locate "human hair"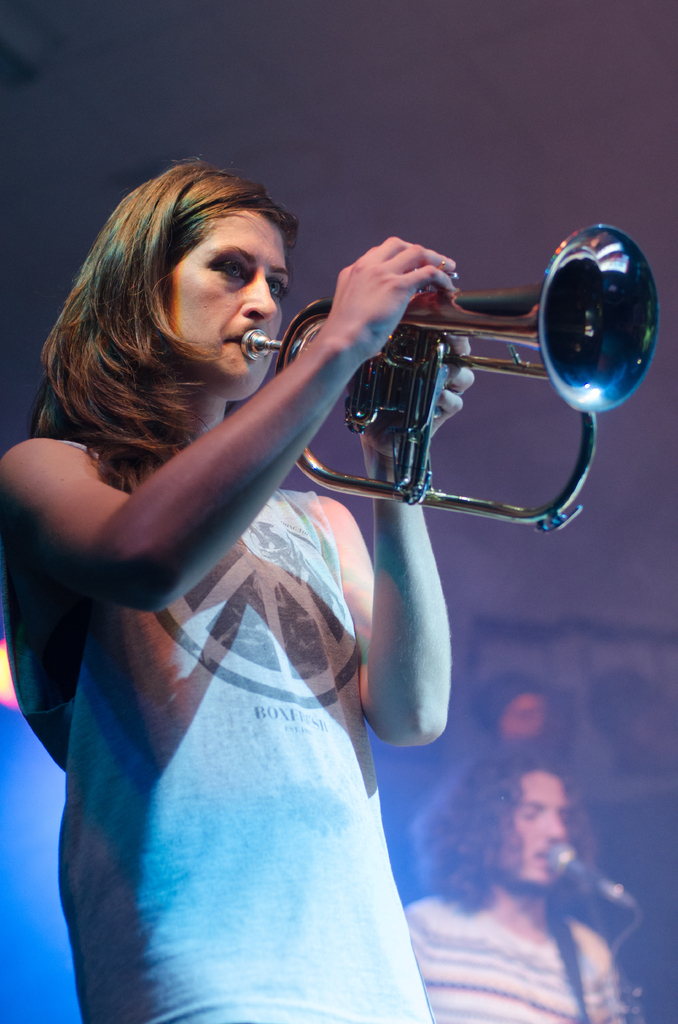
detection(470, 657, 547, 736)
